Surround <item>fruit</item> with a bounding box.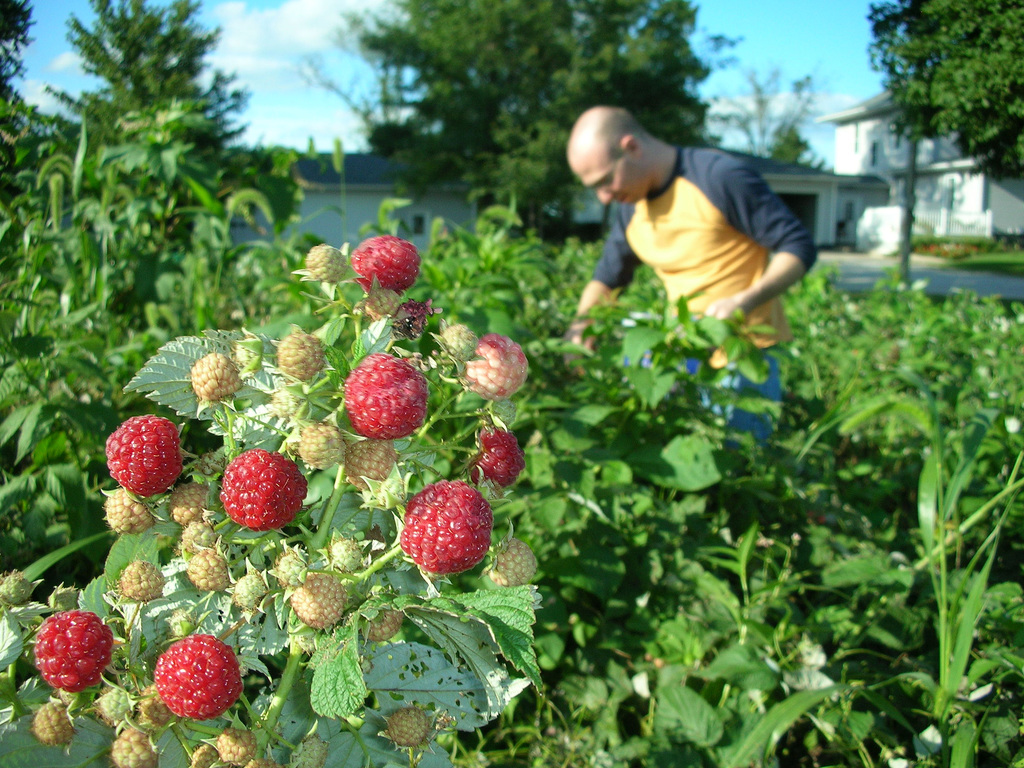
{"left": 128, "top": 680, "right": 170, "bottom": 726}.
